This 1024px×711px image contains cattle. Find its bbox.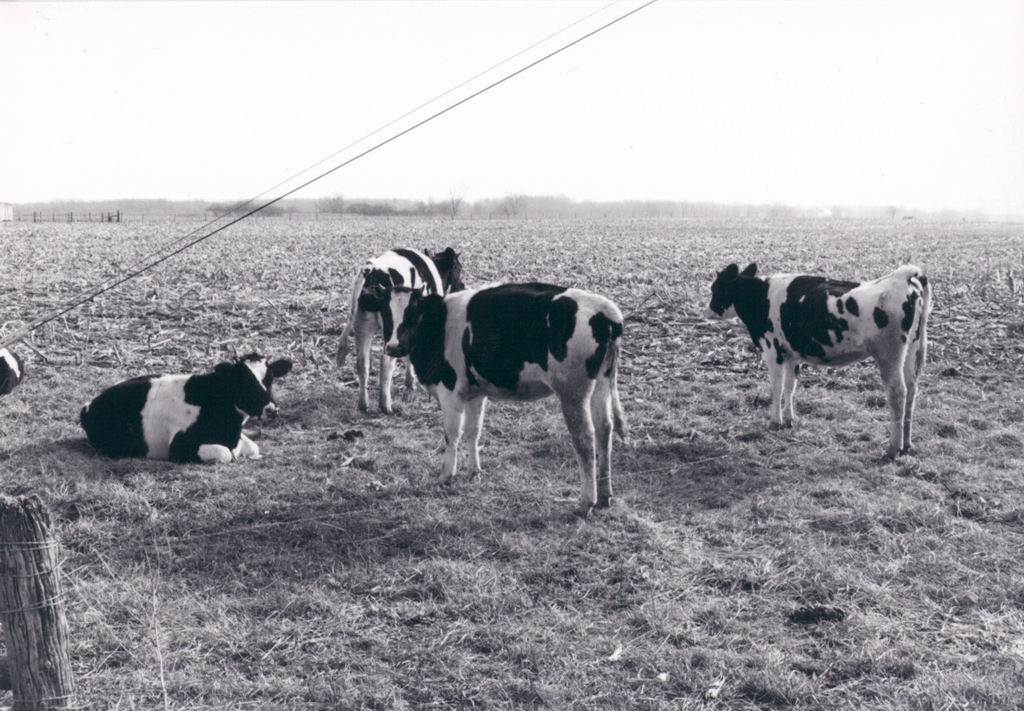
(79,352,293,466).
